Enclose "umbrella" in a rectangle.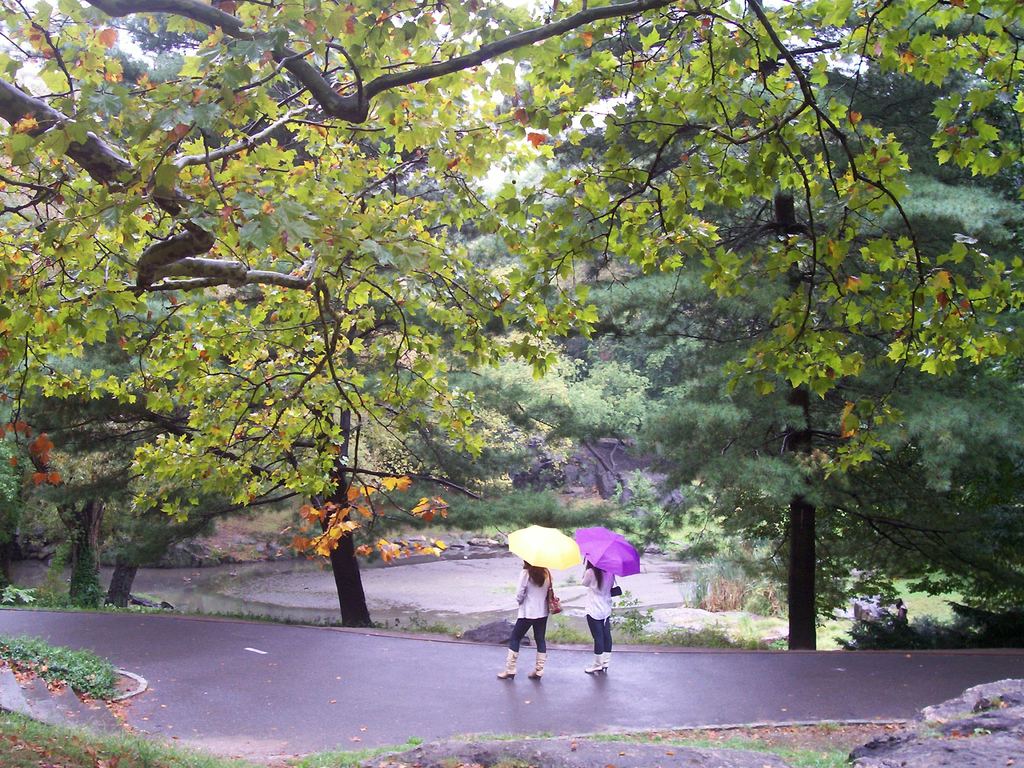
568, 525, 644, 580.
